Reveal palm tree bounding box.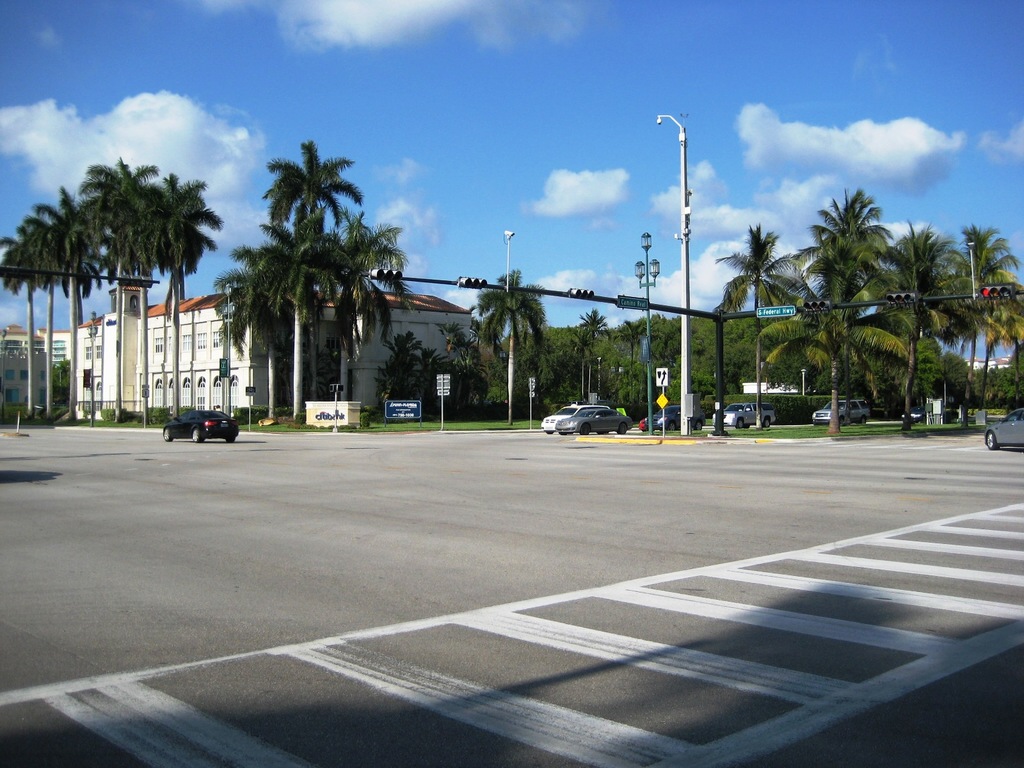
Revealed: 712,217,806,435.
